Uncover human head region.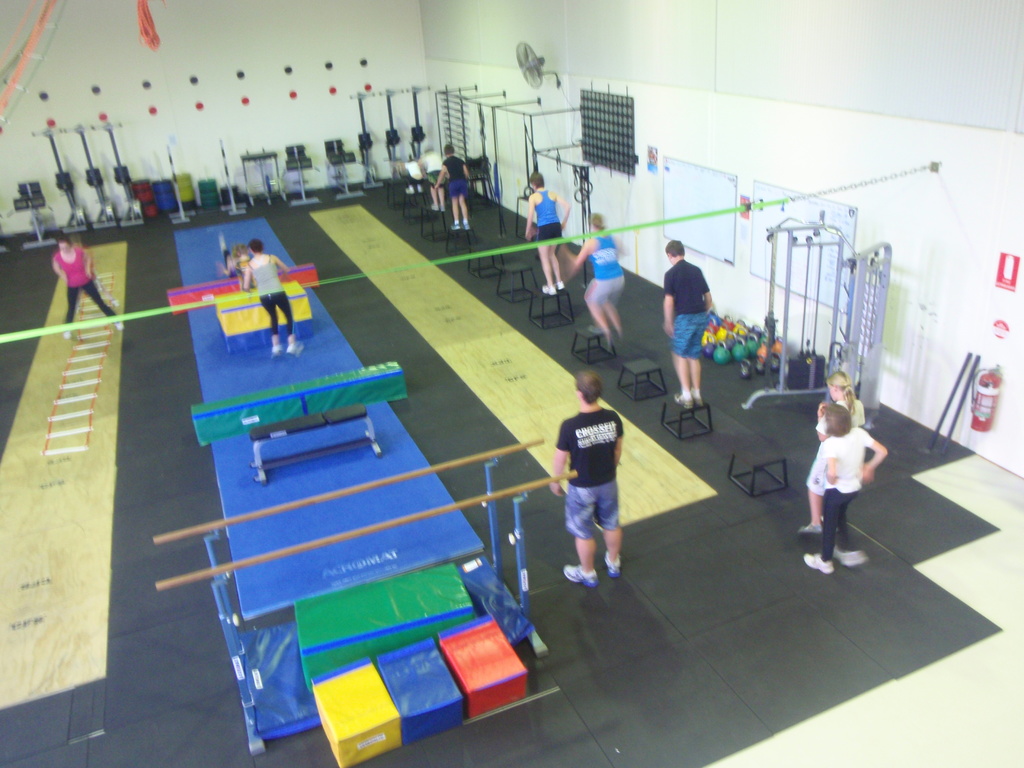
Uncovered: {"x1": 824, "y1": 402, "x2": 850, "y2": 439}.
